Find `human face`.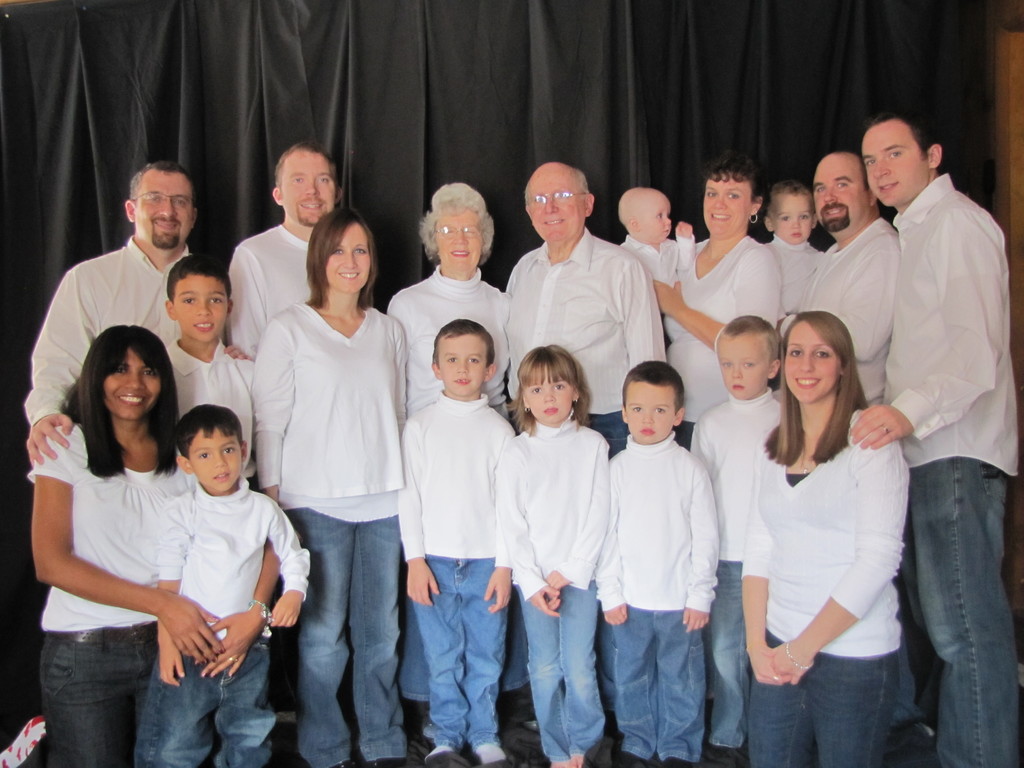
select_region(715, 337, 768, 398).
